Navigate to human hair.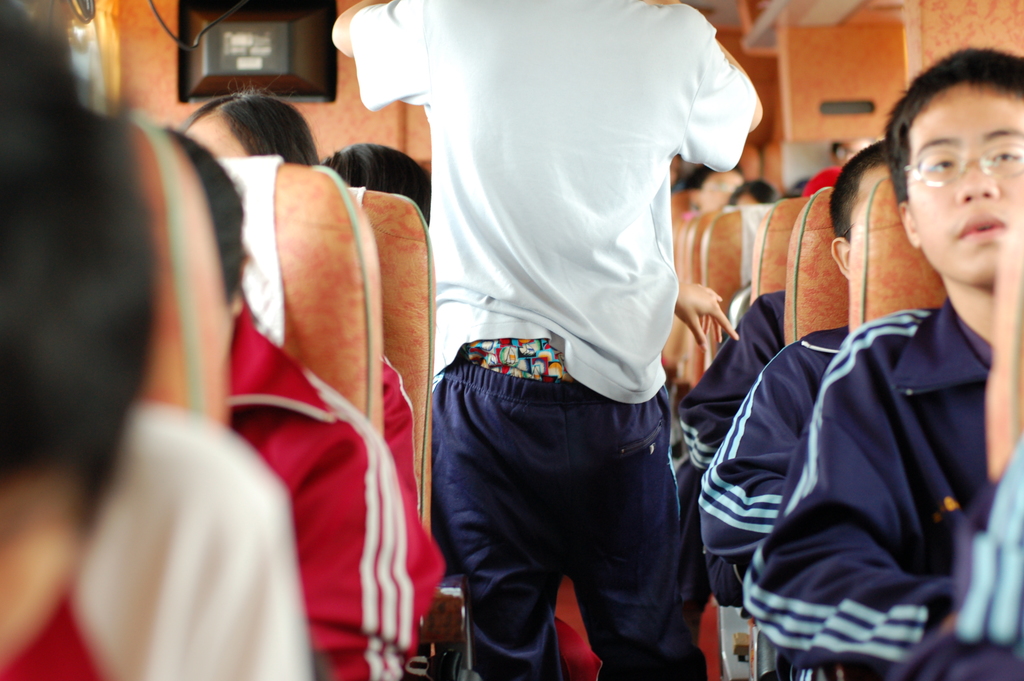
Navigation target: (x1=883, y1=42, x2=1023, y2=205).
